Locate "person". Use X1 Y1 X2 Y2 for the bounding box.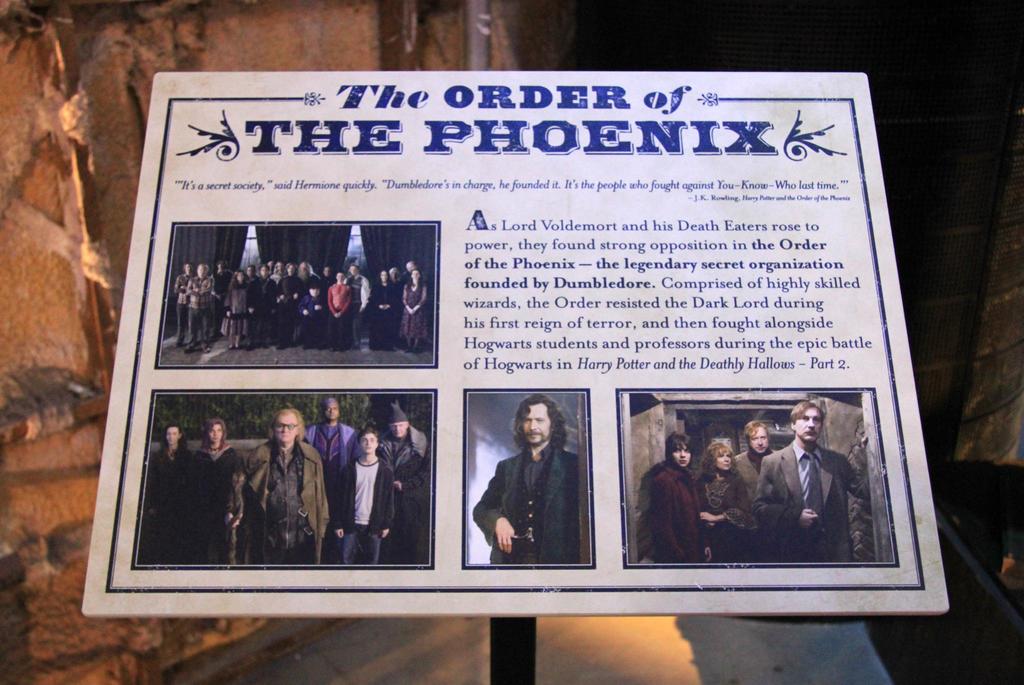
376 400 429 564.
